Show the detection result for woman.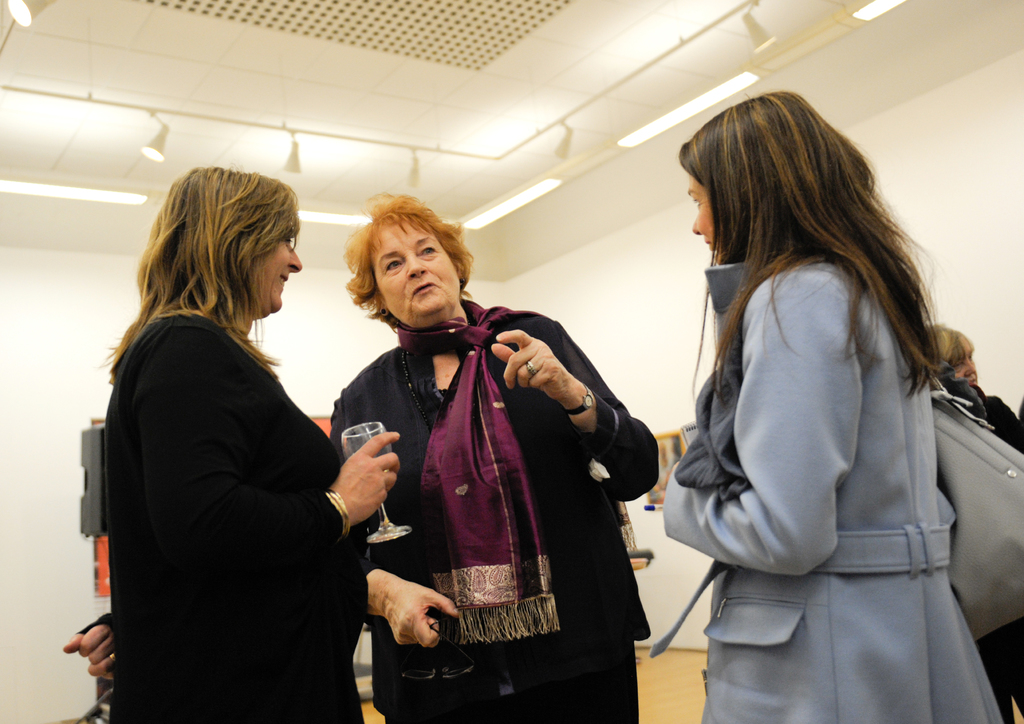
{"x1": 676, "y1": 86, "x2": 1009, "y2": 723}.
